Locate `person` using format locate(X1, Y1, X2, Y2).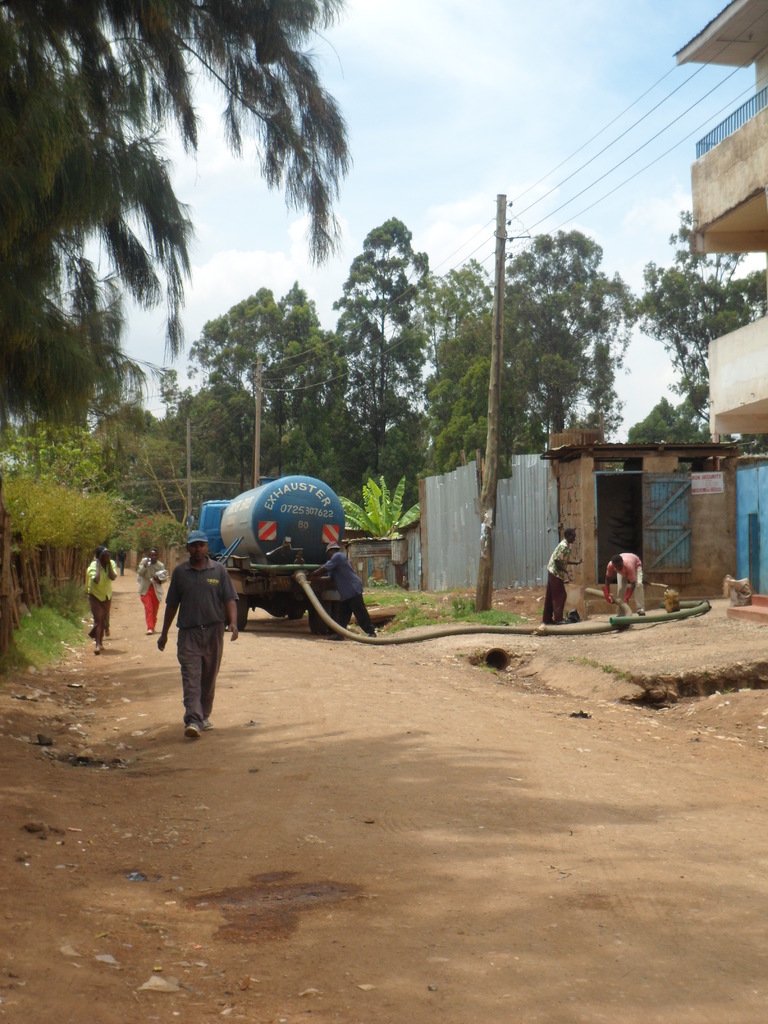
locate(308, 536, 381, 638).
